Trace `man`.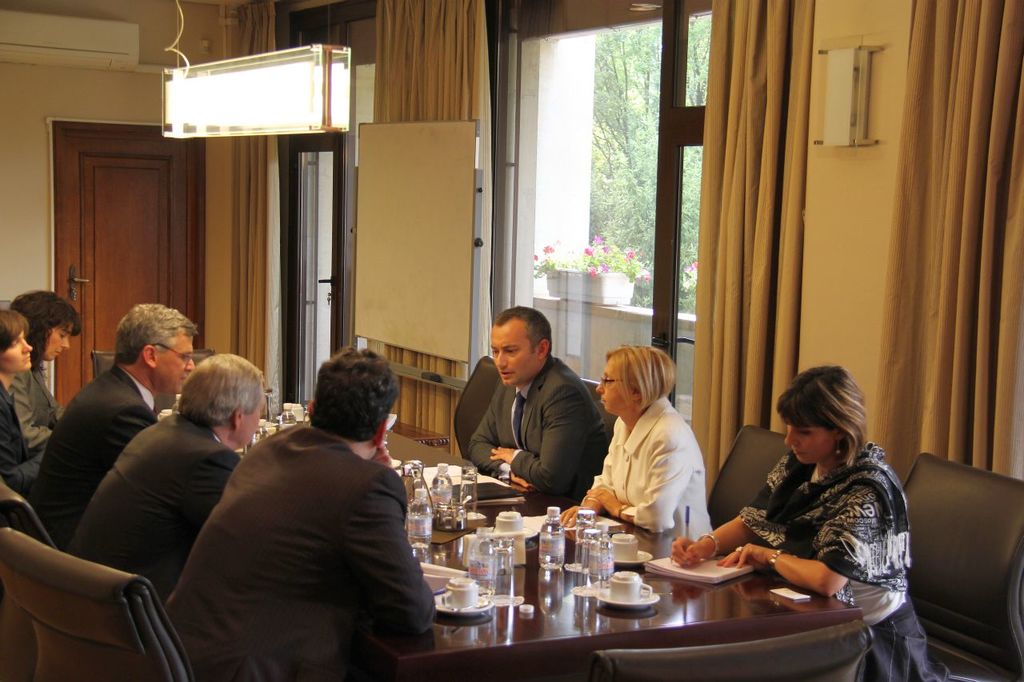
Traced to l=157, t=364, r=463, b=674.
